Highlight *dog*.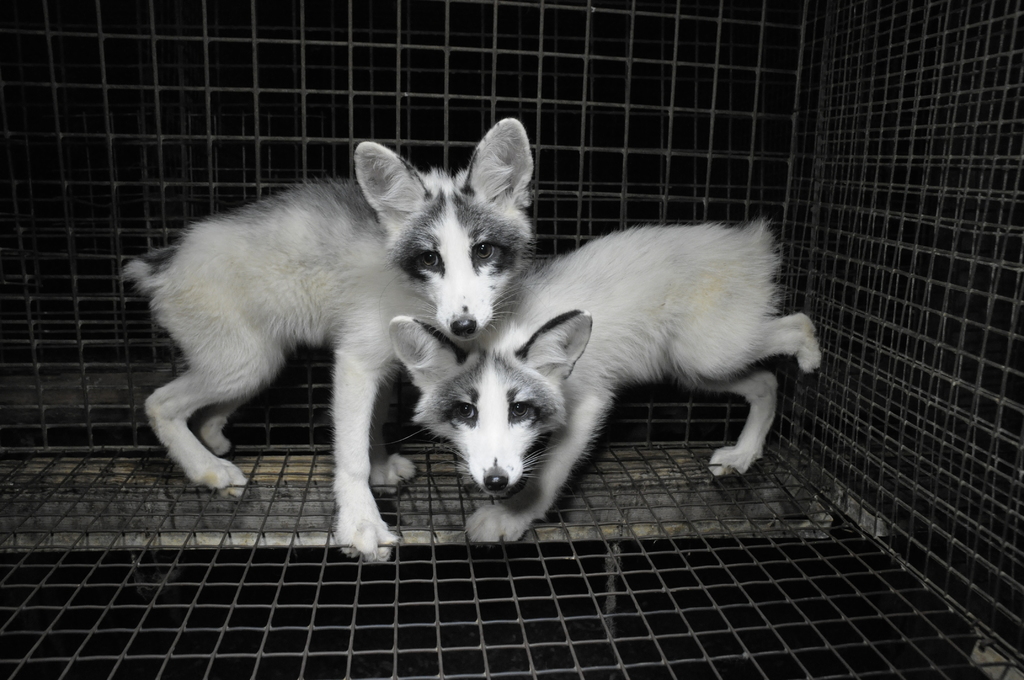
Highlighted region: <box>388,213,824,547</box>.
